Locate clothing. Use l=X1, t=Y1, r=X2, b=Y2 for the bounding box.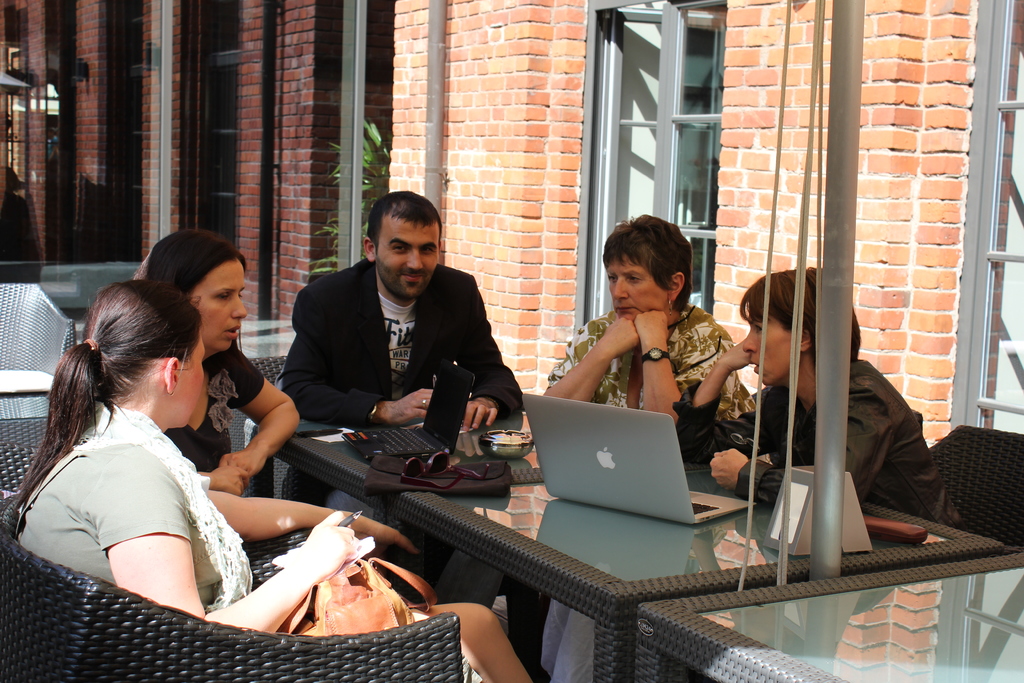
l=23, t=365, r=241, b=602.
